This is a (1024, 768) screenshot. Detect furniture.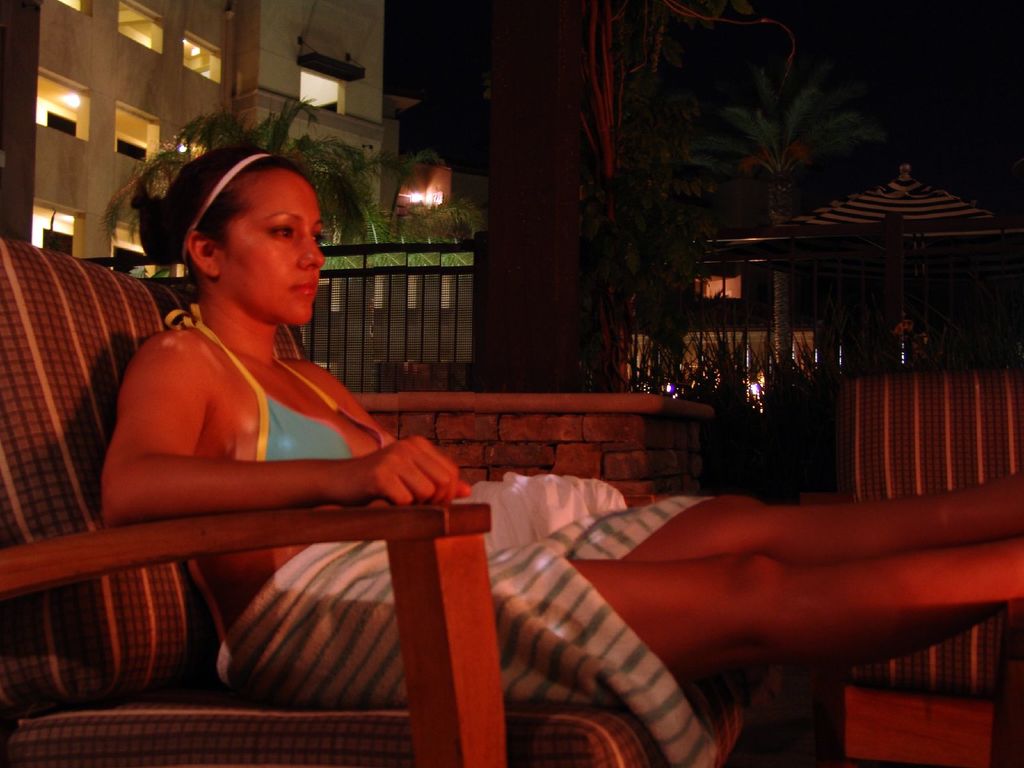
0 241 753 767.
